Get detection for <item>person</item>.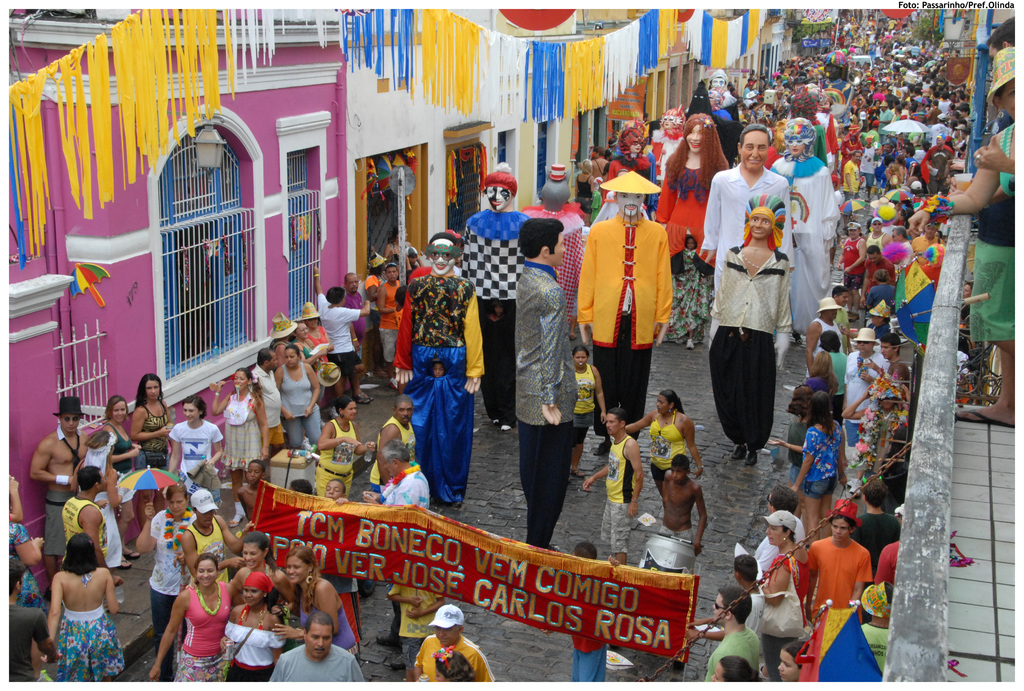
Detection: 378,264,404,385.
